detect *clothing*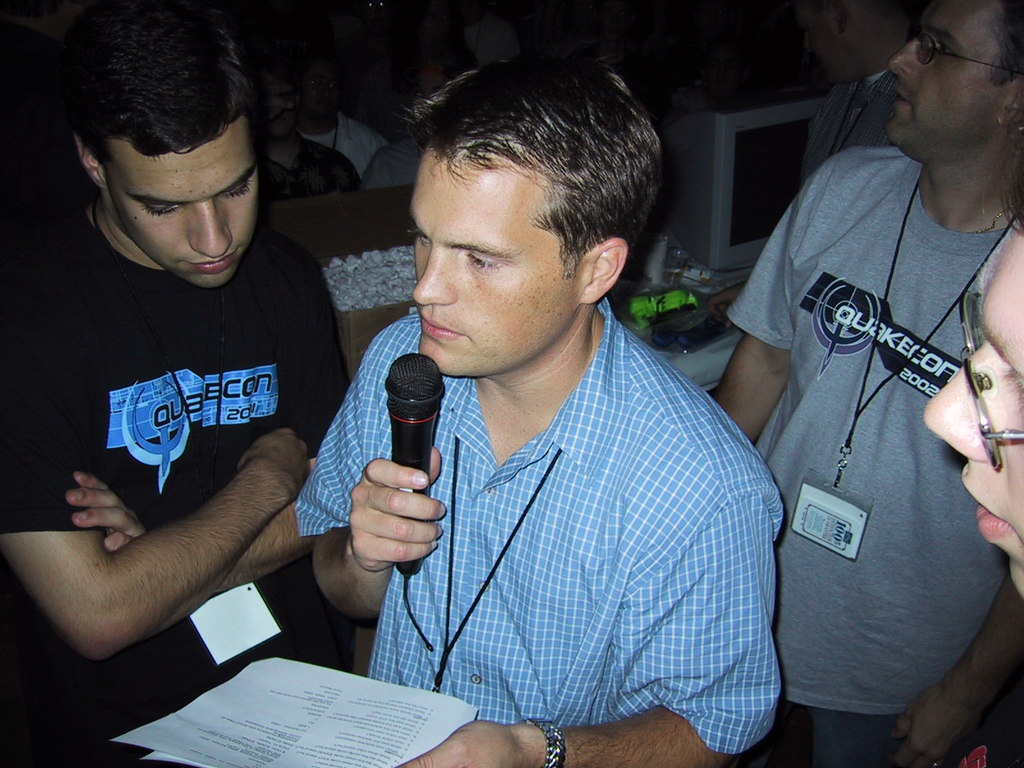
(x1=367, y1=126, x2=422, y2=196)
